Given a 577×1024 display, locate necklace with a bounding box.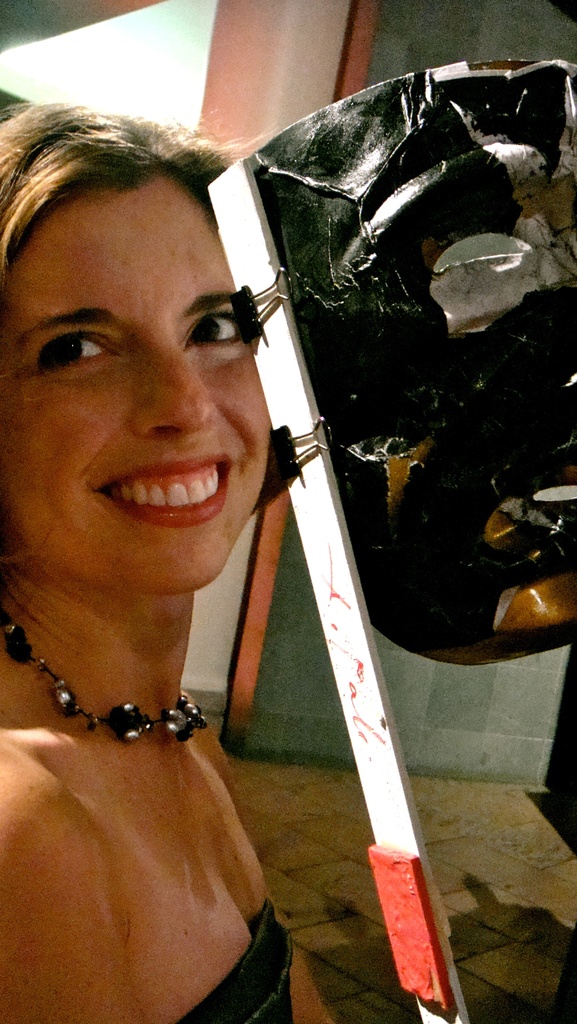
Located: region(20, 618, 216, 764).
